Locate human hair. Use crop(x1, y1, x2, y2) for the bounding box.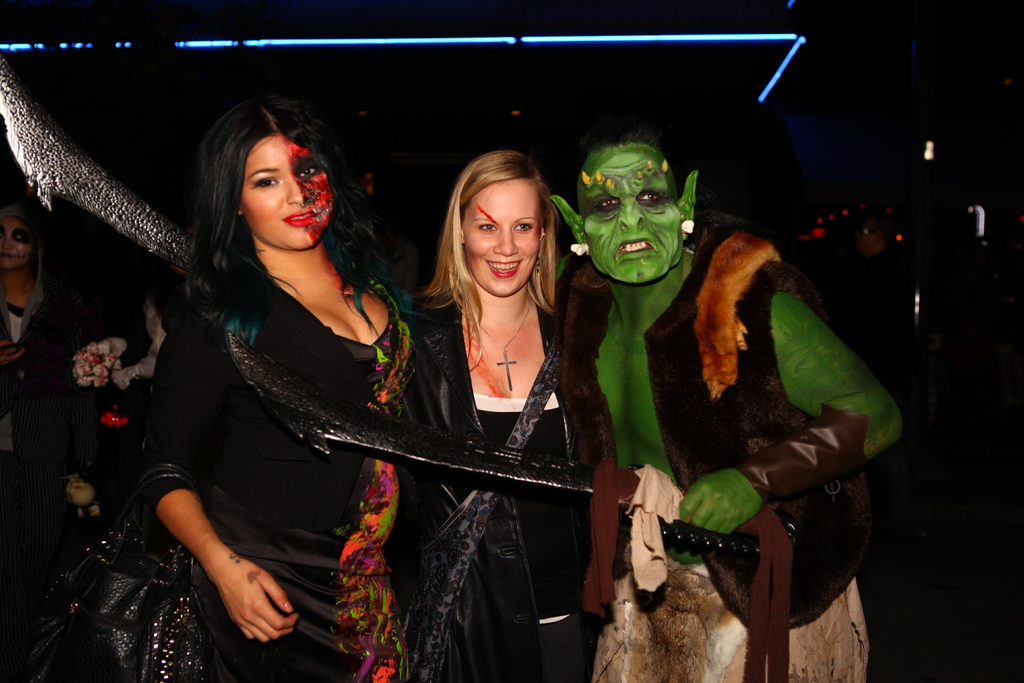
crop(414, 148, 556, 372).
